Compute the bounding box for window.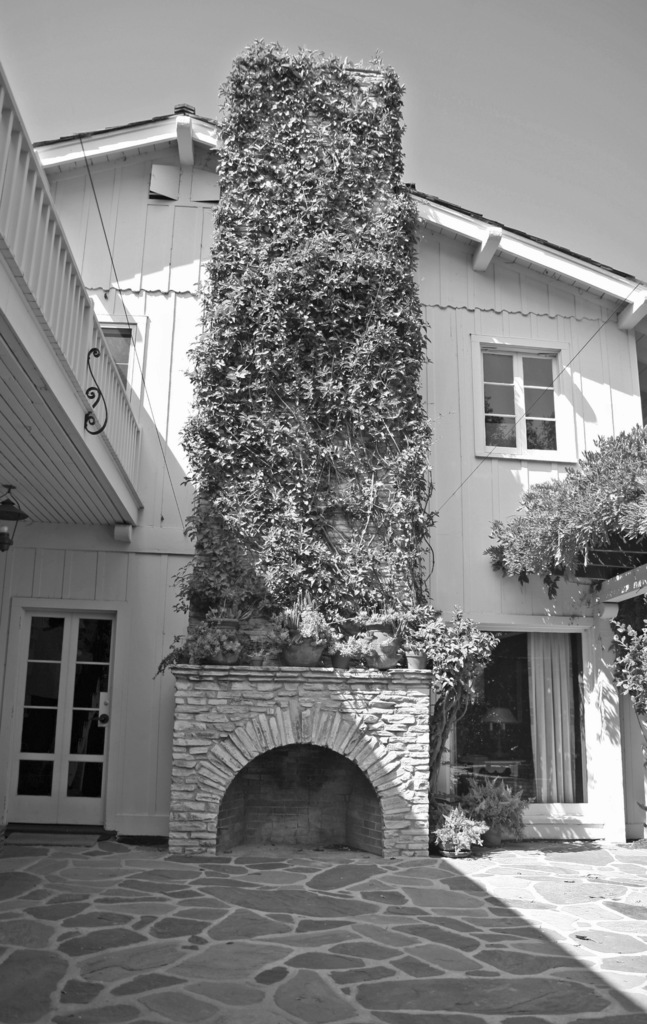
region(482, 337, 566, 449).
